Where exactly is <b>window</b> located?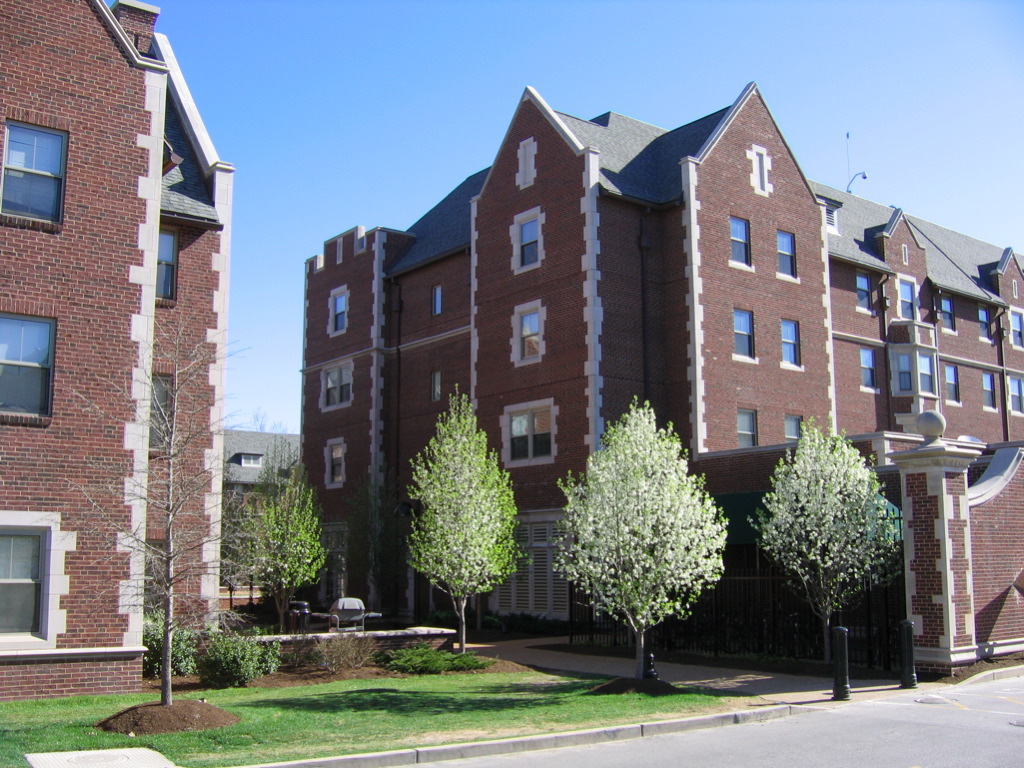
Its bounding box is locate(330, 284, 347, 335).
